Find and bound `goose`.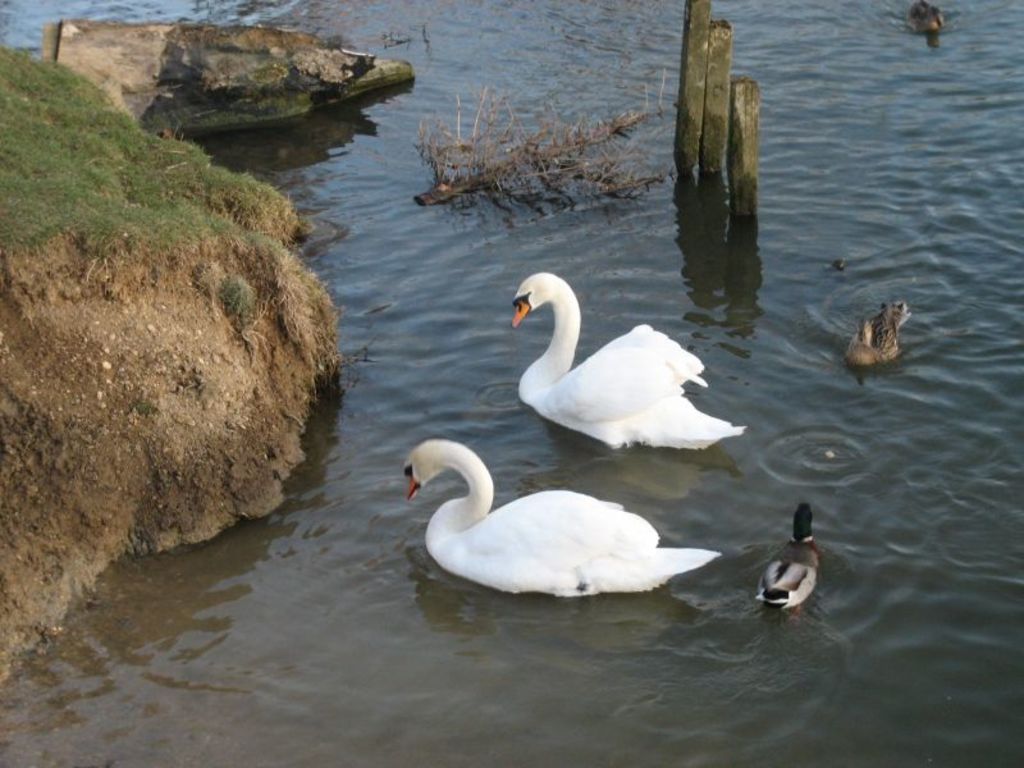
Bound: (515, 273, 746, 457).
